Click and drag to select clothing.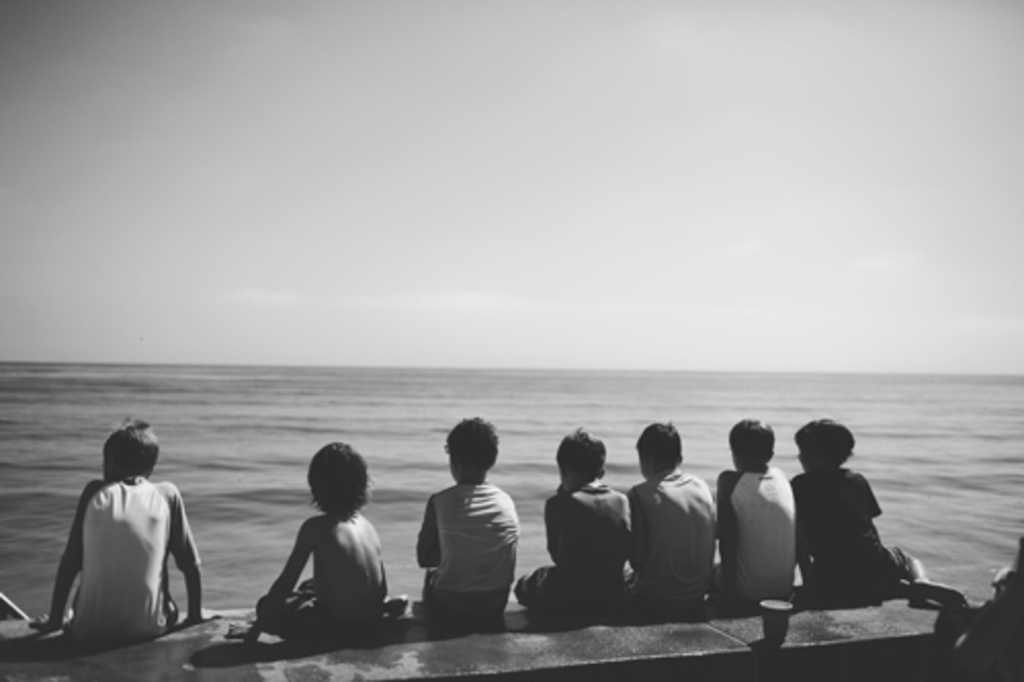
Selection: 723/473/799/616.
